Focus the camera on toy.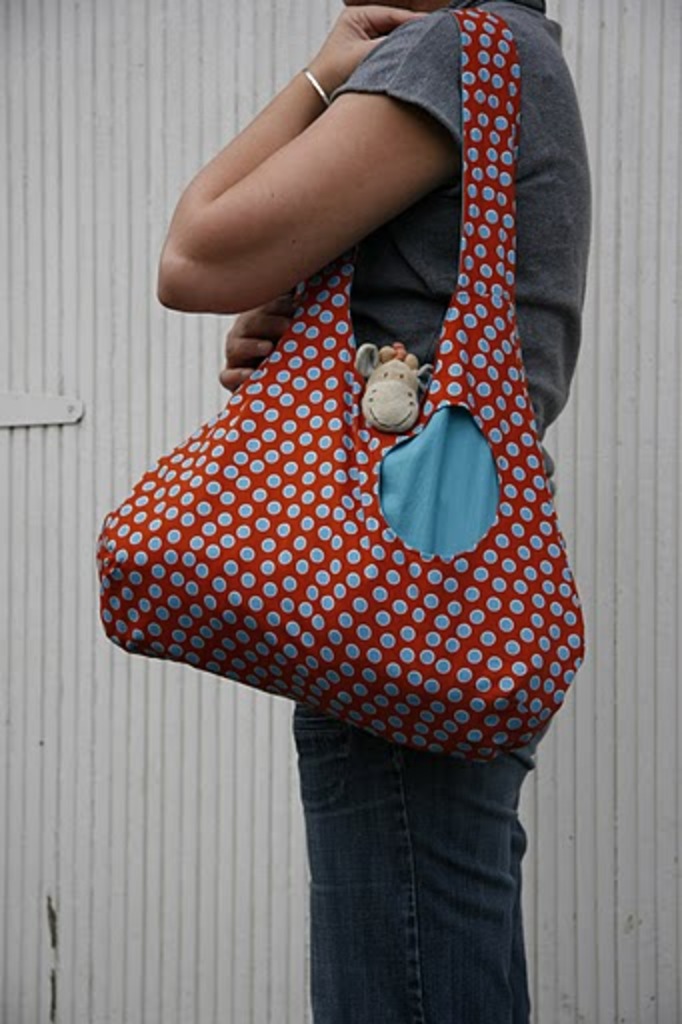
Focus region: 360/342/434/434.
